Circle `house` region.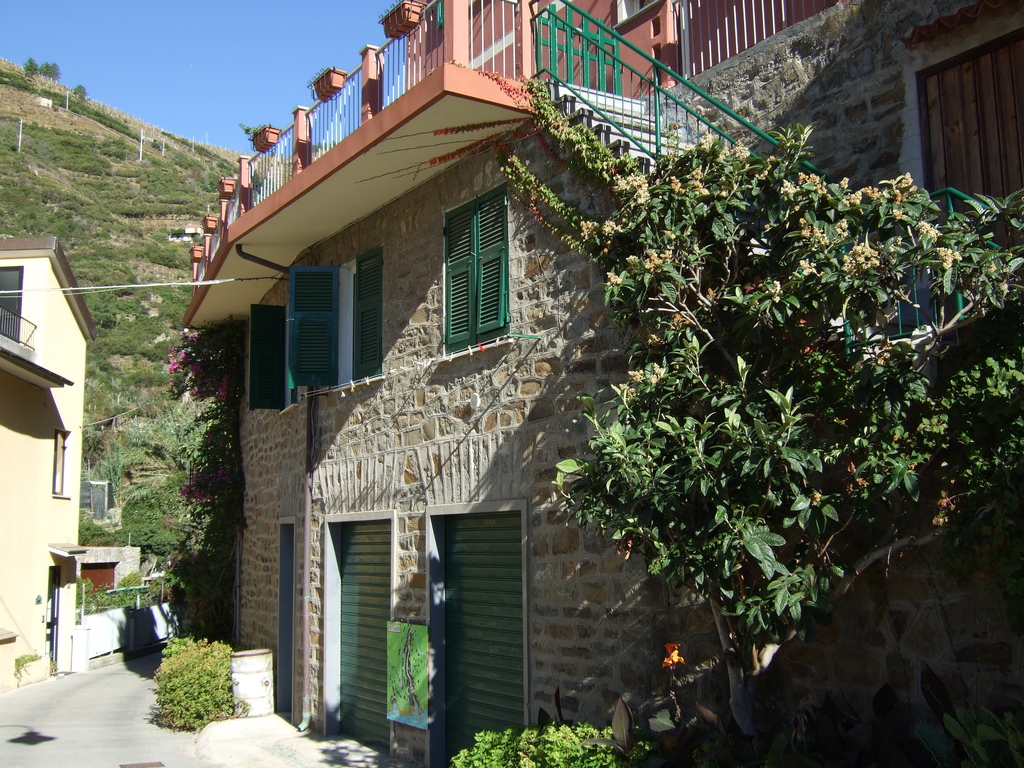
Region: {"left": 0, "top": 232, "right": 85, "bottom": 705}.
